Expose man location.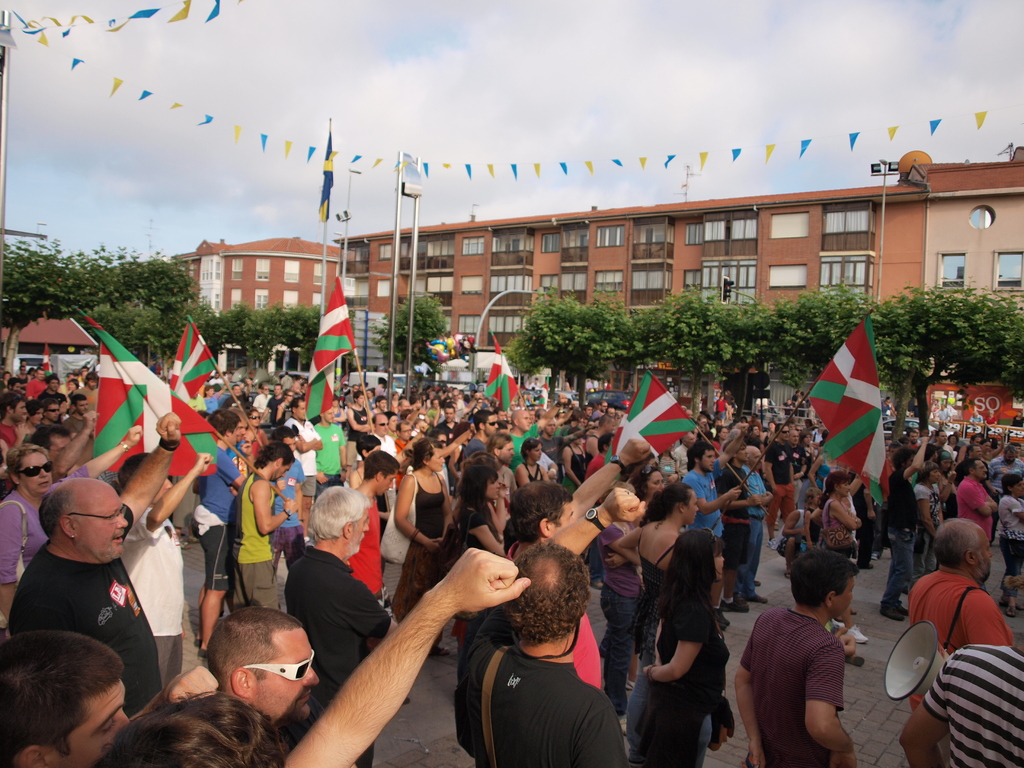
Exposed at box=[883, 401, 908, 431].
